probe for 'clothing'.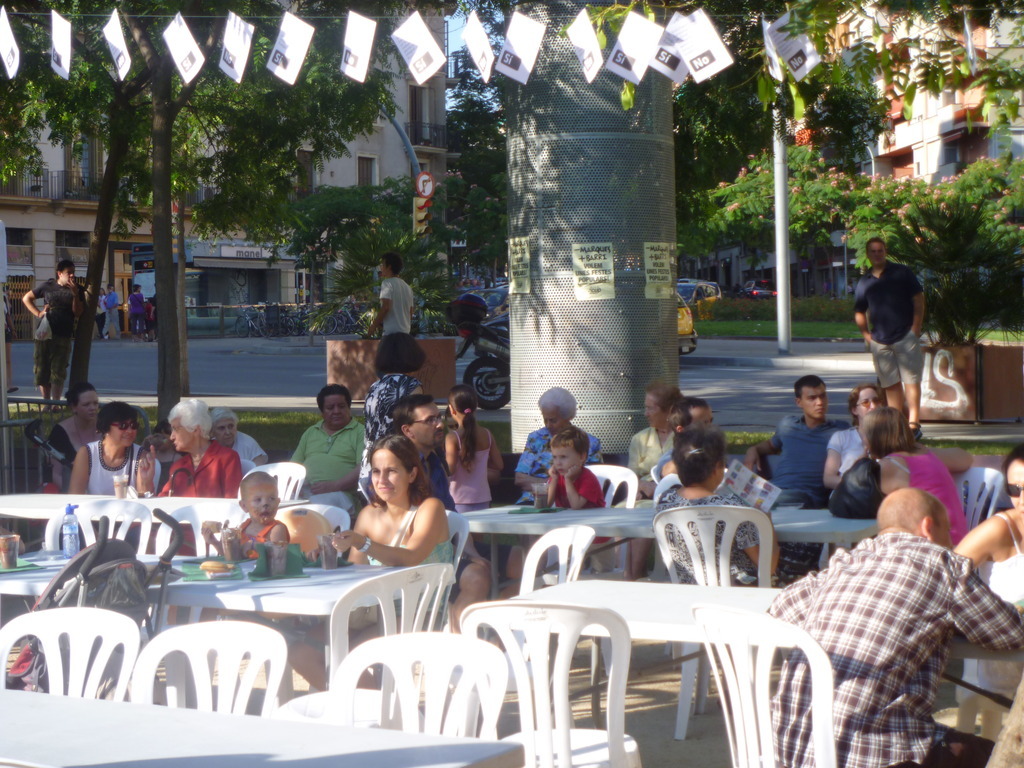
Probe result: rect(229, 434, 266, 461).
